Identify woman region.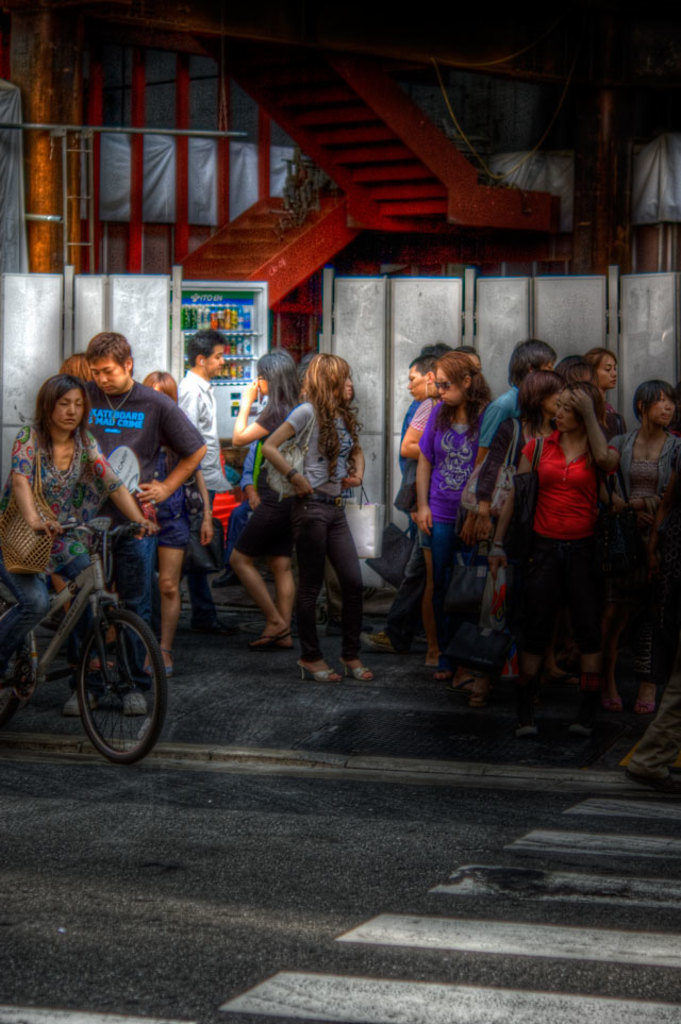
Region: (591, 375, 680, 721).
